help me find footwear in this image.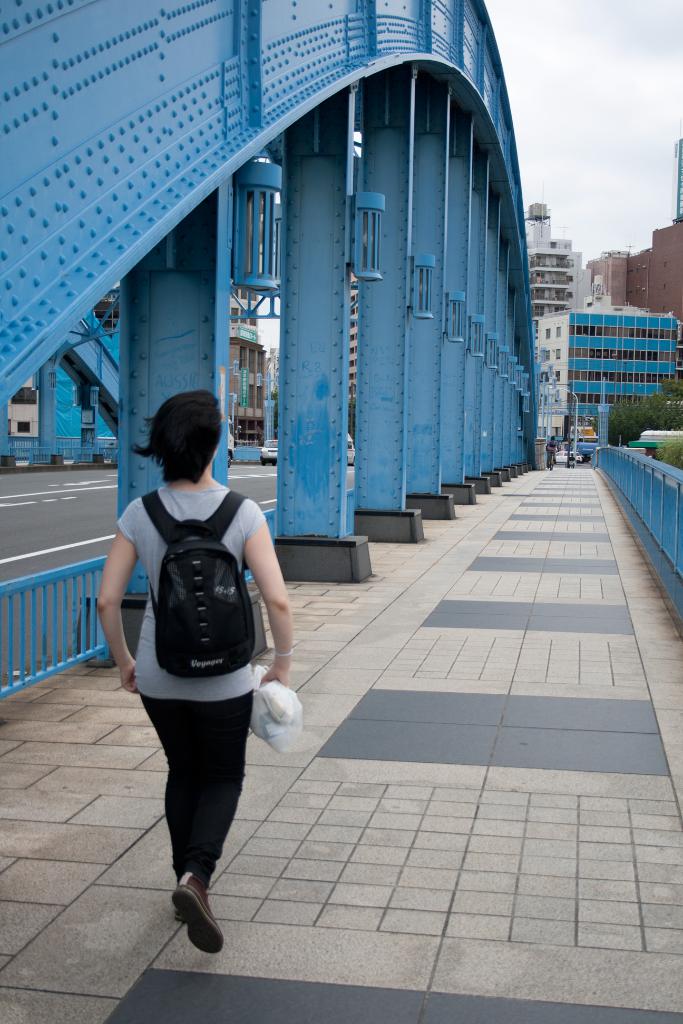
Found it: x1=172 y1=868 x2=226 y2=951.
